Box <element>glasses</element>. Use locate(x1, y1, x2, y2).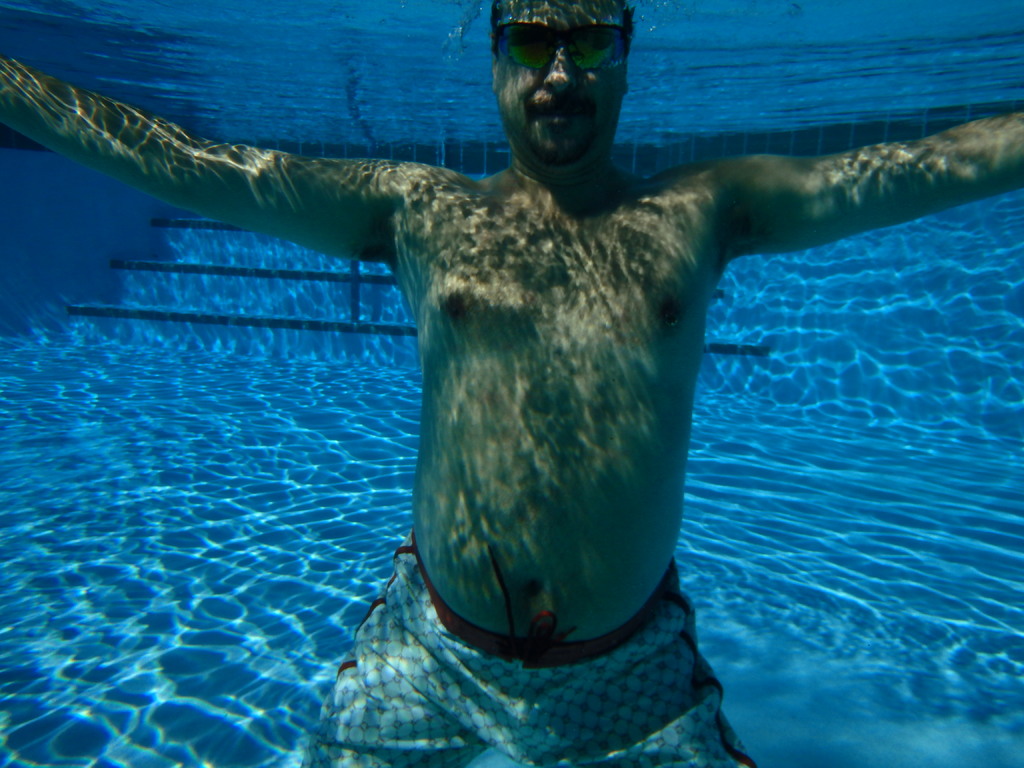
locate(486, 22, 641, 76).
